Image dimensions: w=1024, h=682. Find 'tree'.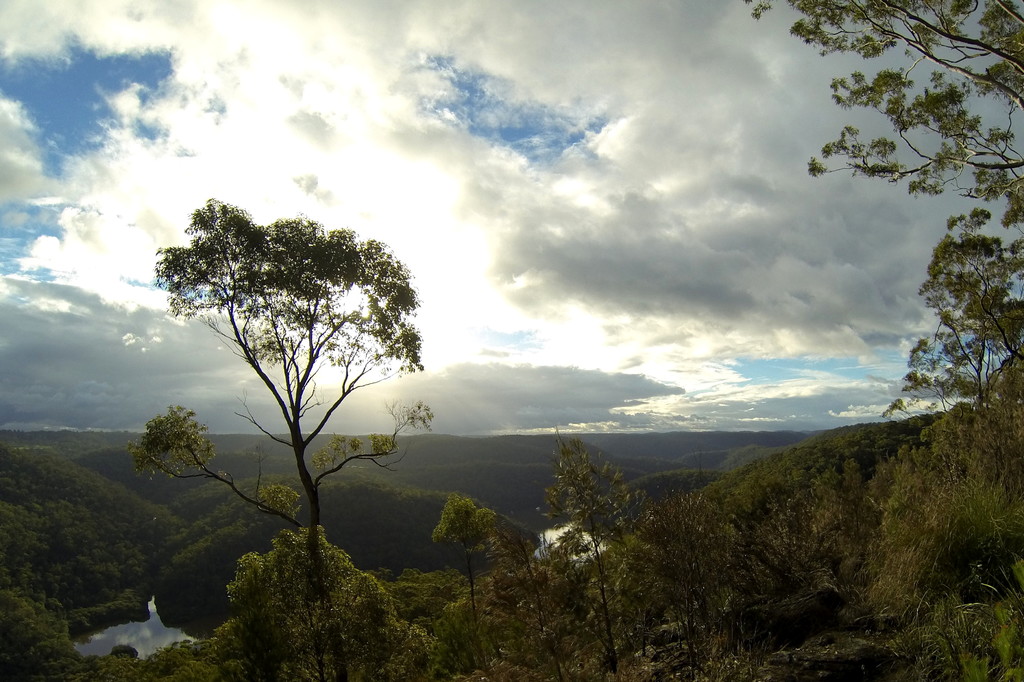
{"x1": 751, "y1": 0, "x2": 1023, "y2": 410}.
